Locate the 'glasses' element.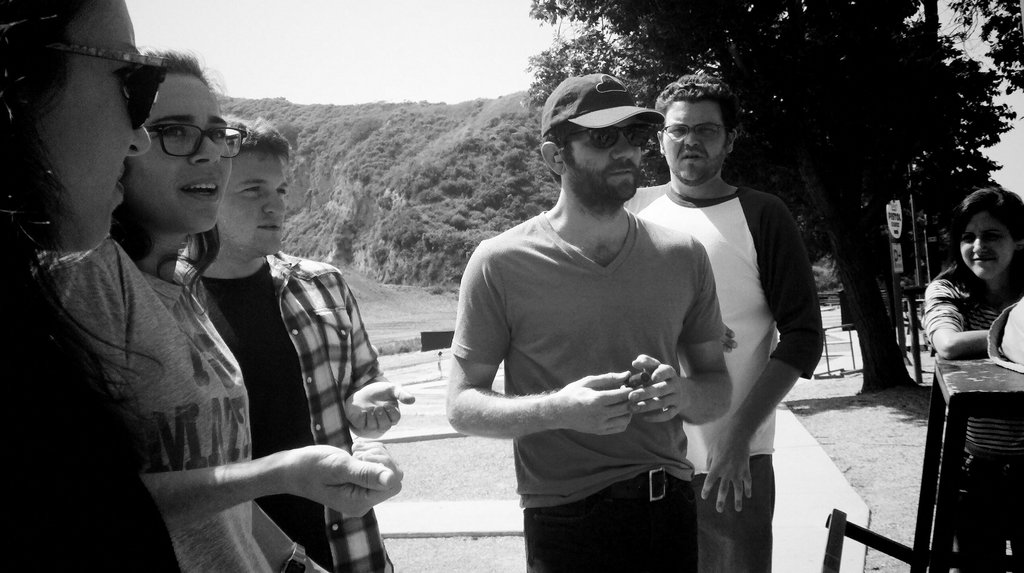
Element bbox: locate(662, 121, 730, 143).
